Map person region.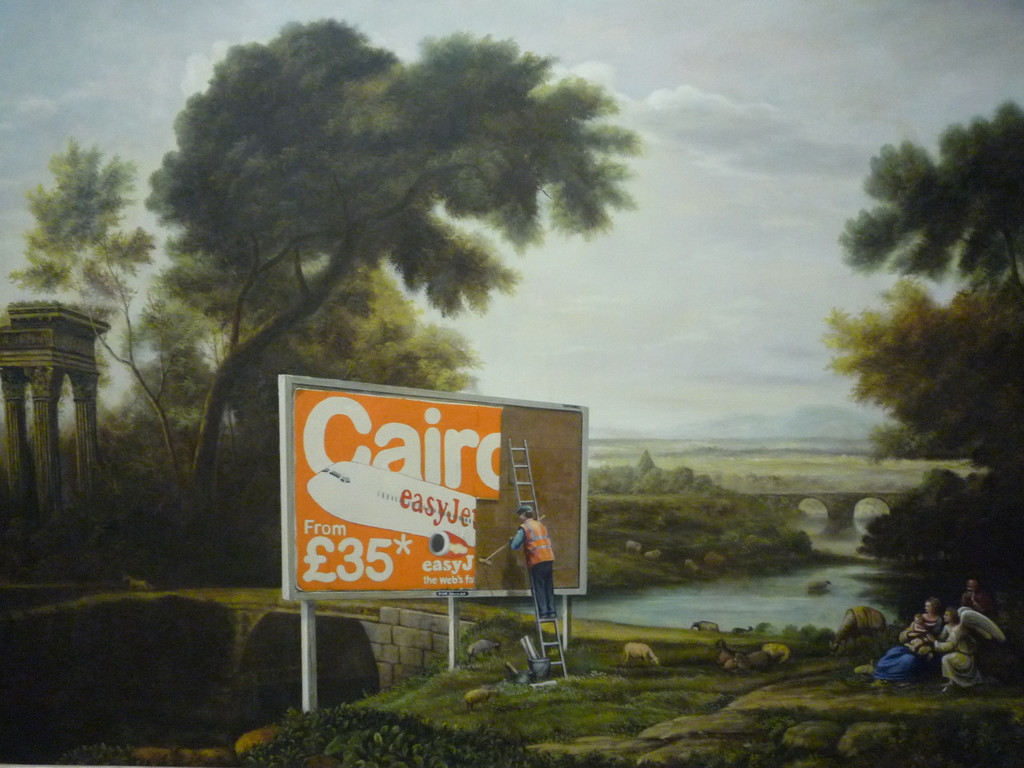
Mapped to l=910, t=612, r=931, b=651.
